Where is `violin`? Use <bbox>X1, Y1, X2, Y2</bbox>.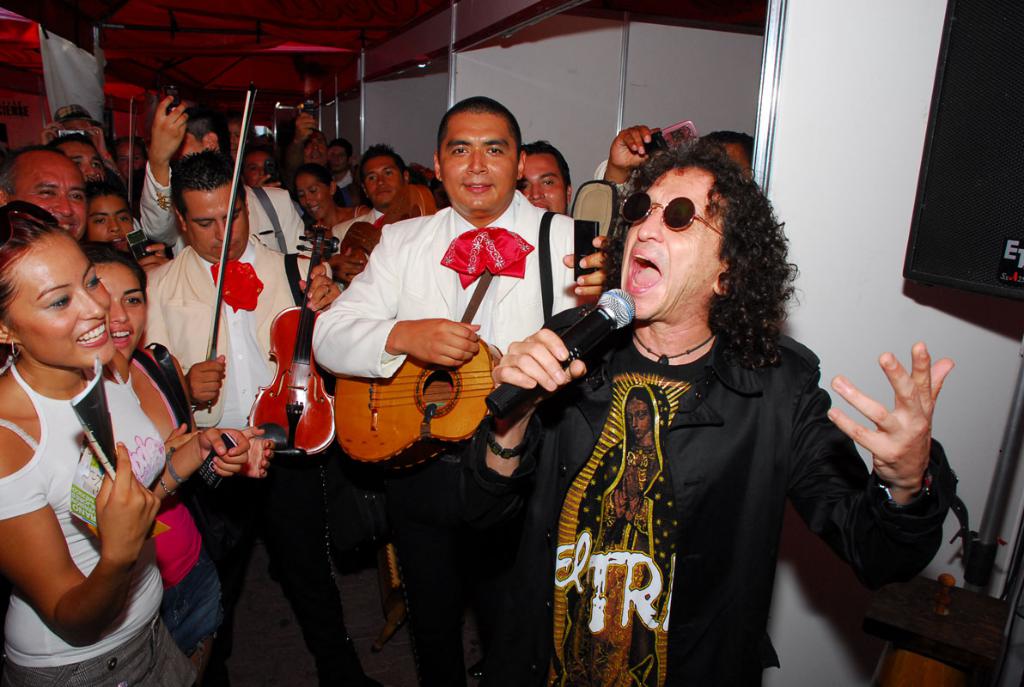
<bbox>375, 182, 436, 235</bbox>.
